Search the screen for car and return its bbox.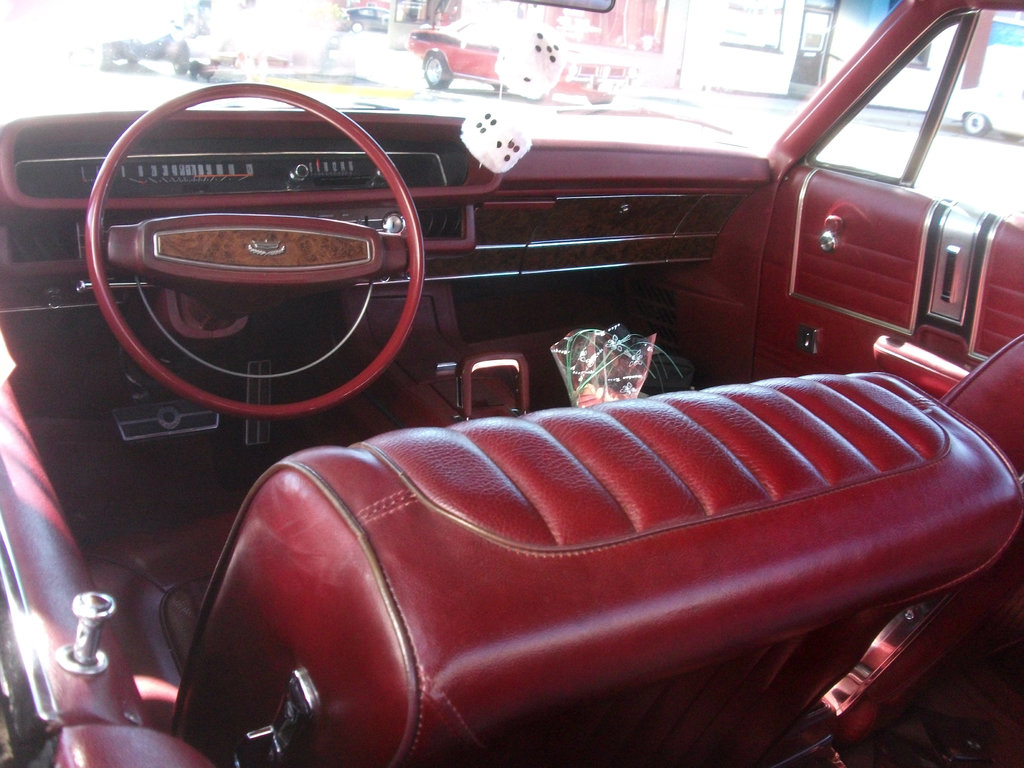
Found: crop(166, 6, 355, 79).
